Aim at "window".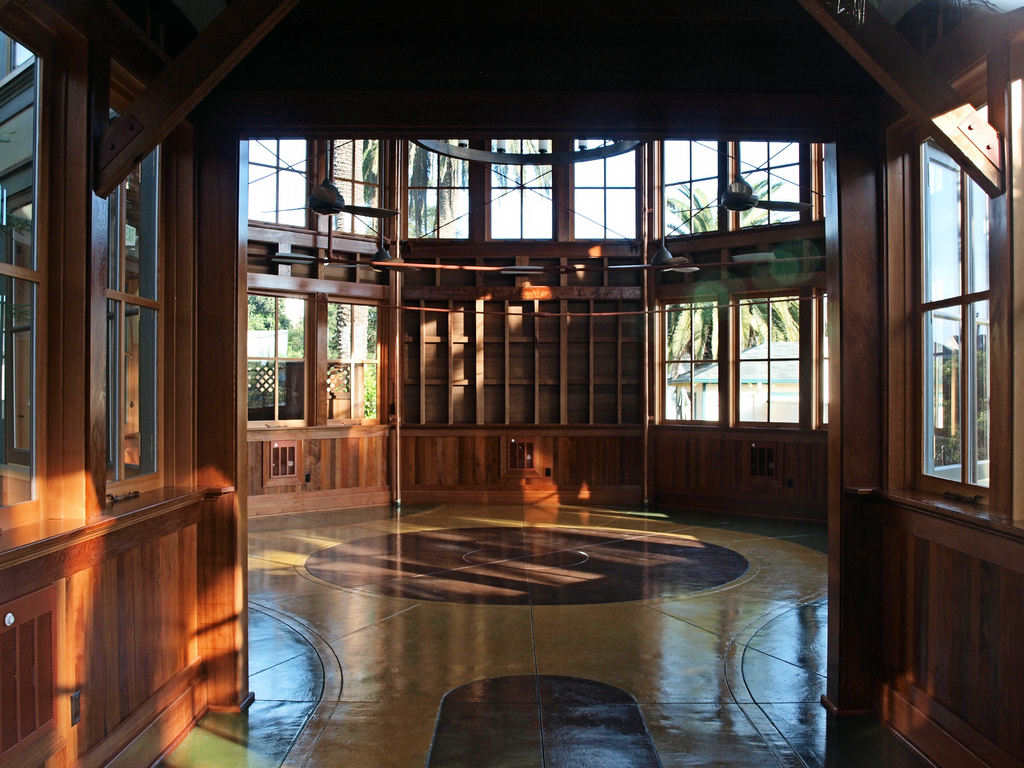
Aimed at 907:54:995:493.
